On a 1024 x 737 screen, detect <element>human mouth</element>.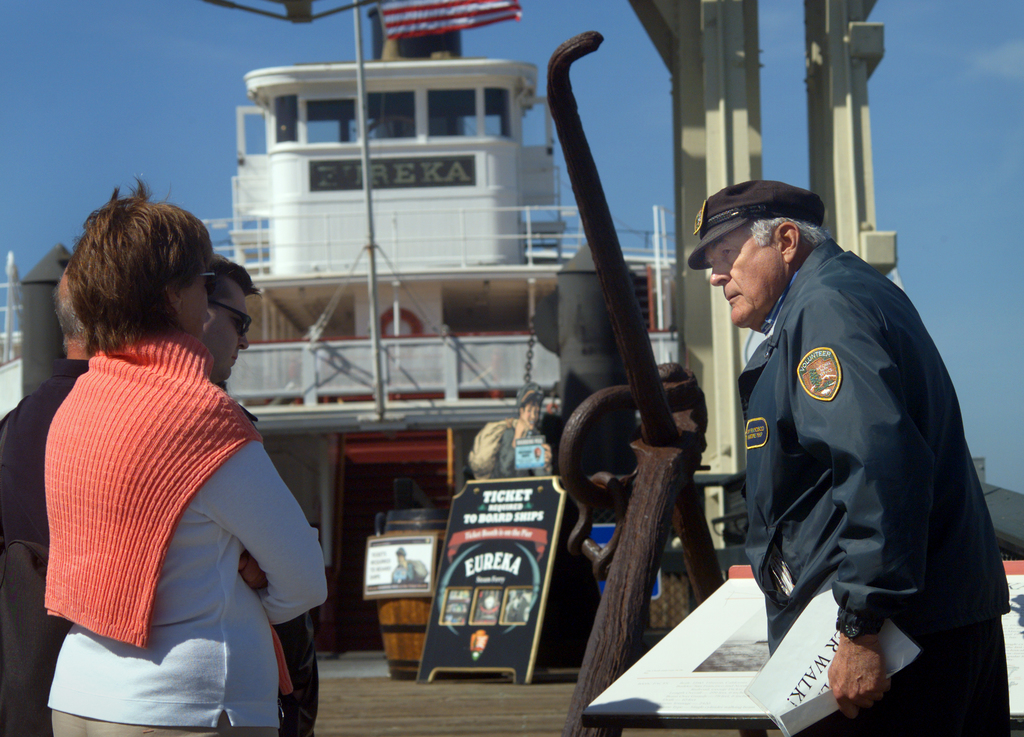
bbox=[726, 287, 743, 308].
